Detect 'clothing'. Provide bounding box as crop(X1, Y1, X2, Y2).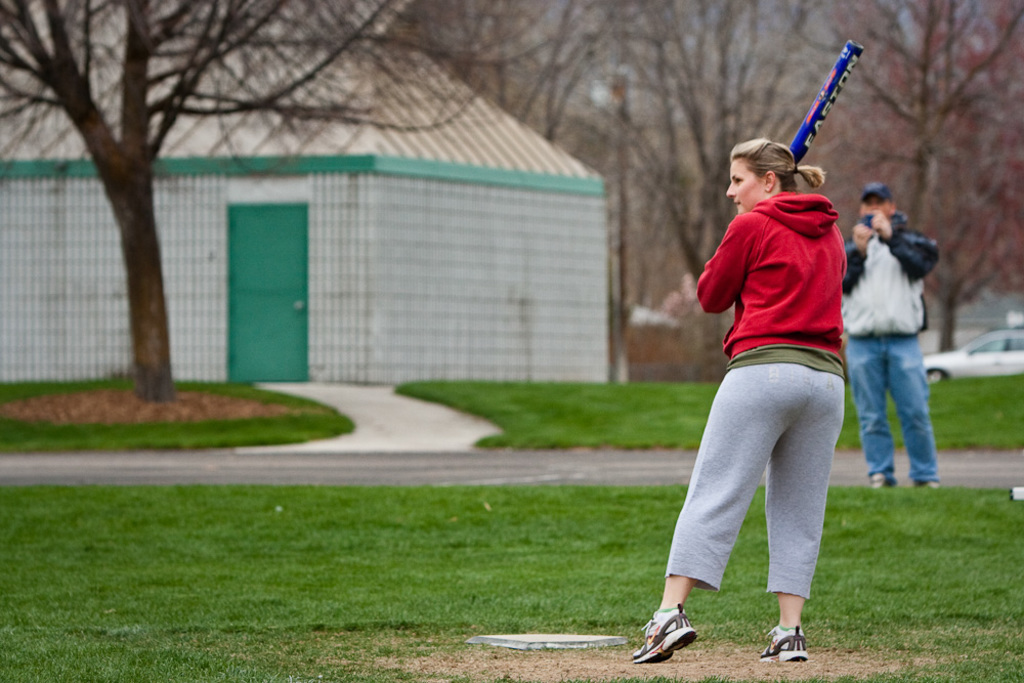
crop(682, 167, 871, 574).
